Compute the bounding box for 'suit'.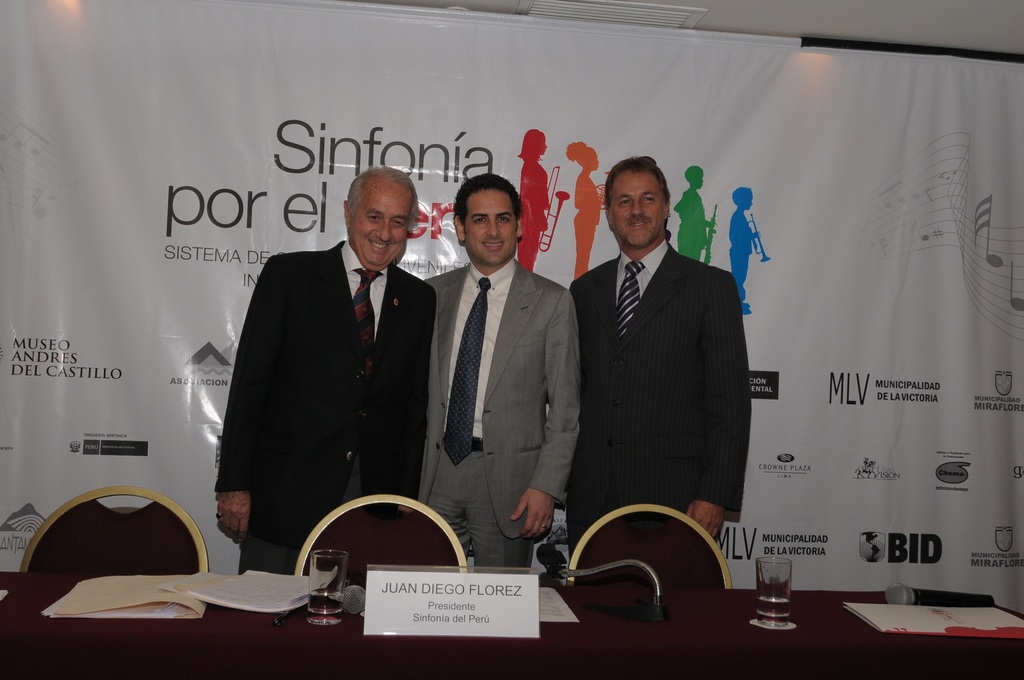
416:258:584:576.
